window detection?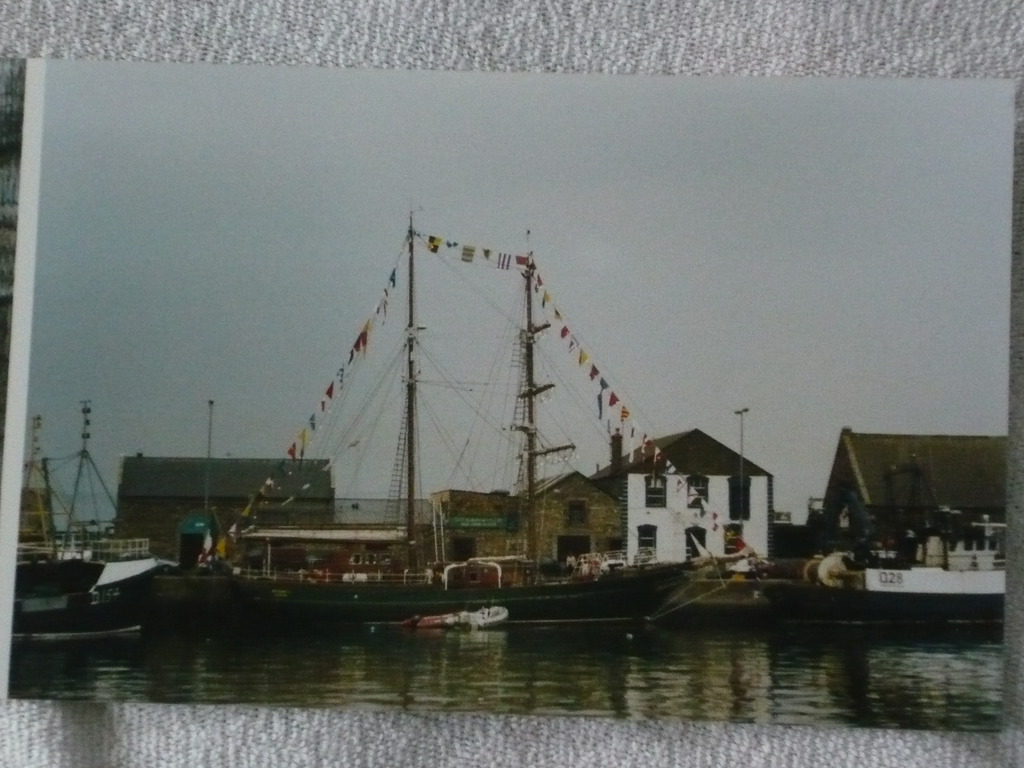
[722,522,742,554]
